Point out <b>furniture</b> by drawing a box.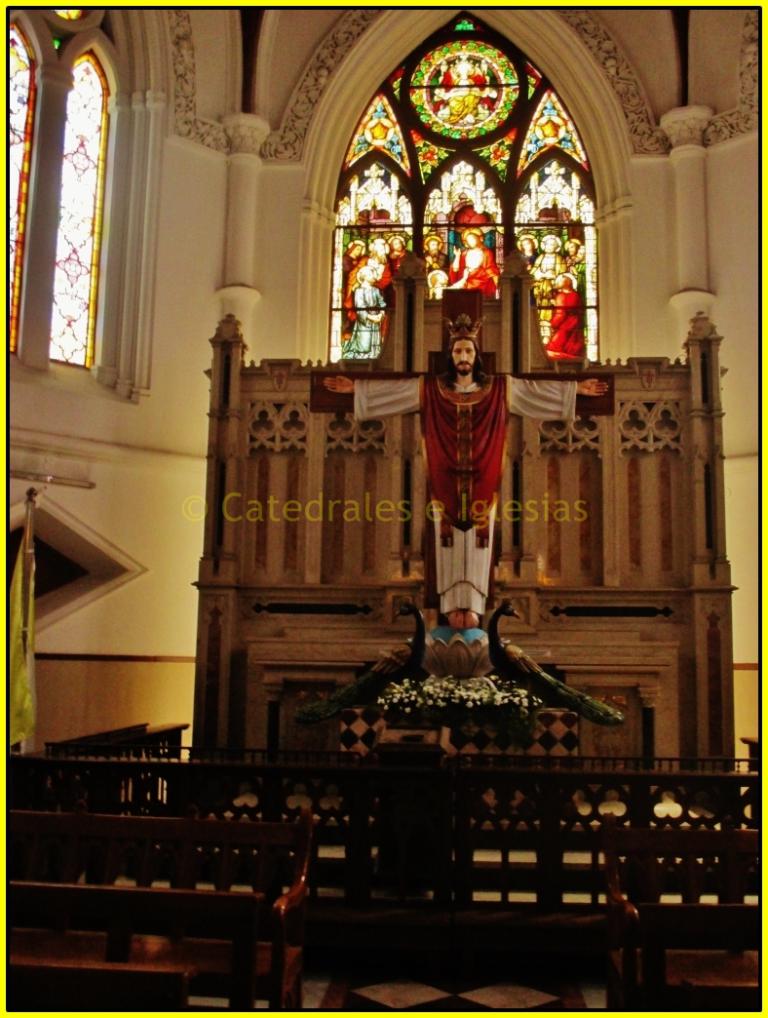
<box>10,881,263,1010</box>.
